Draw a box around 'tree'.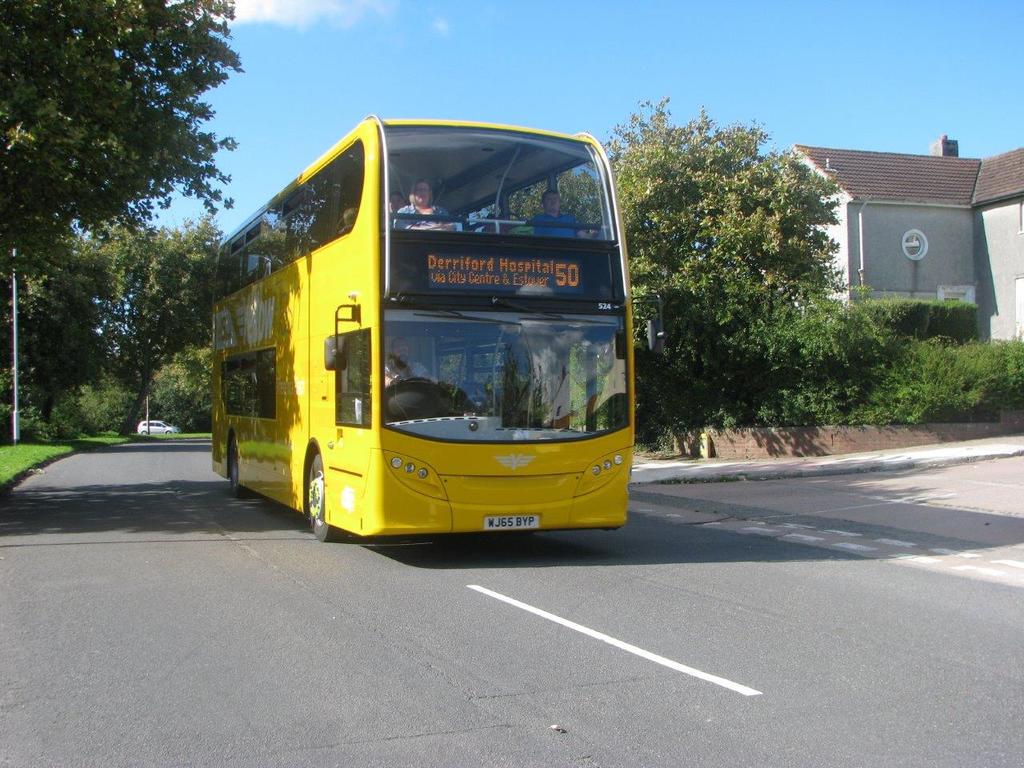
region(0, 0, 243, 433).
